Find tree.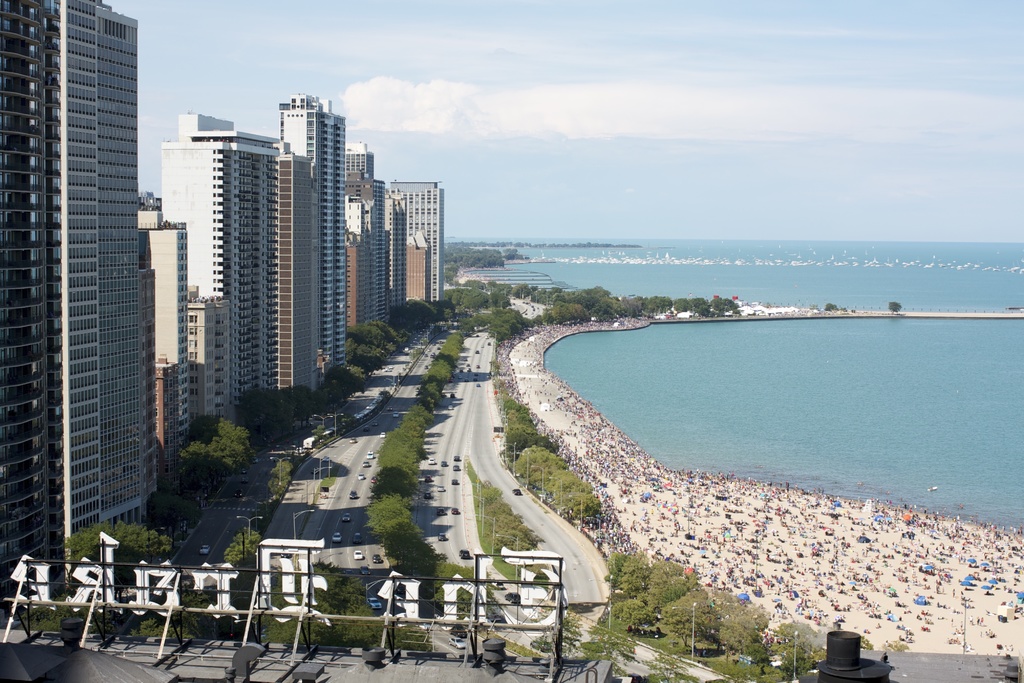
(639,559,696,618).
